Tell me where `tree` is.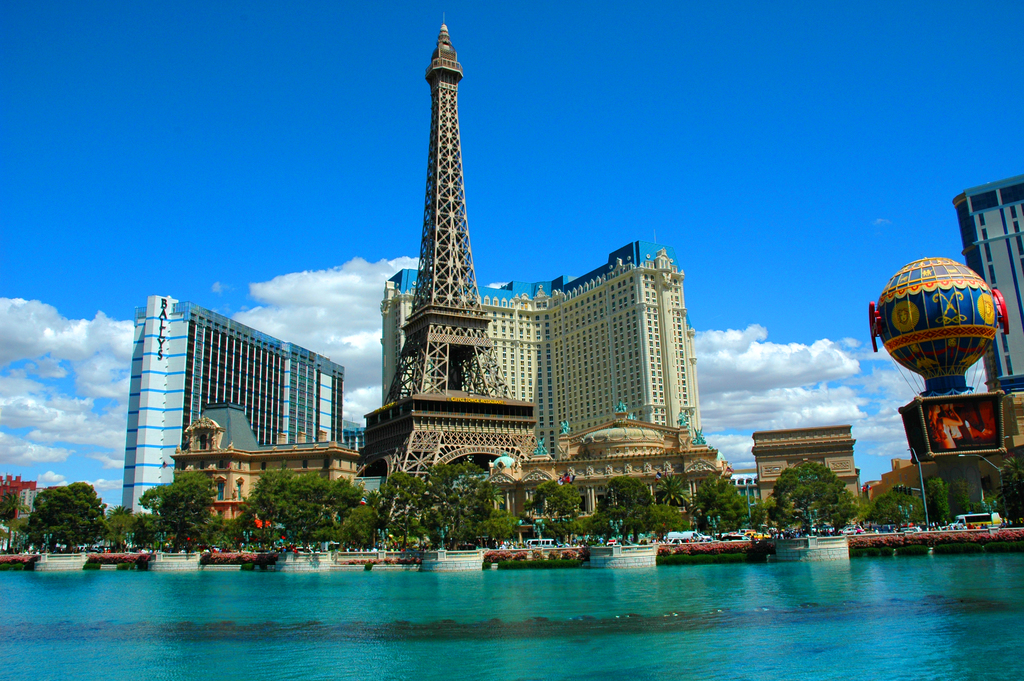
`tree` is at bbox=[765, 459, 856, 537].
